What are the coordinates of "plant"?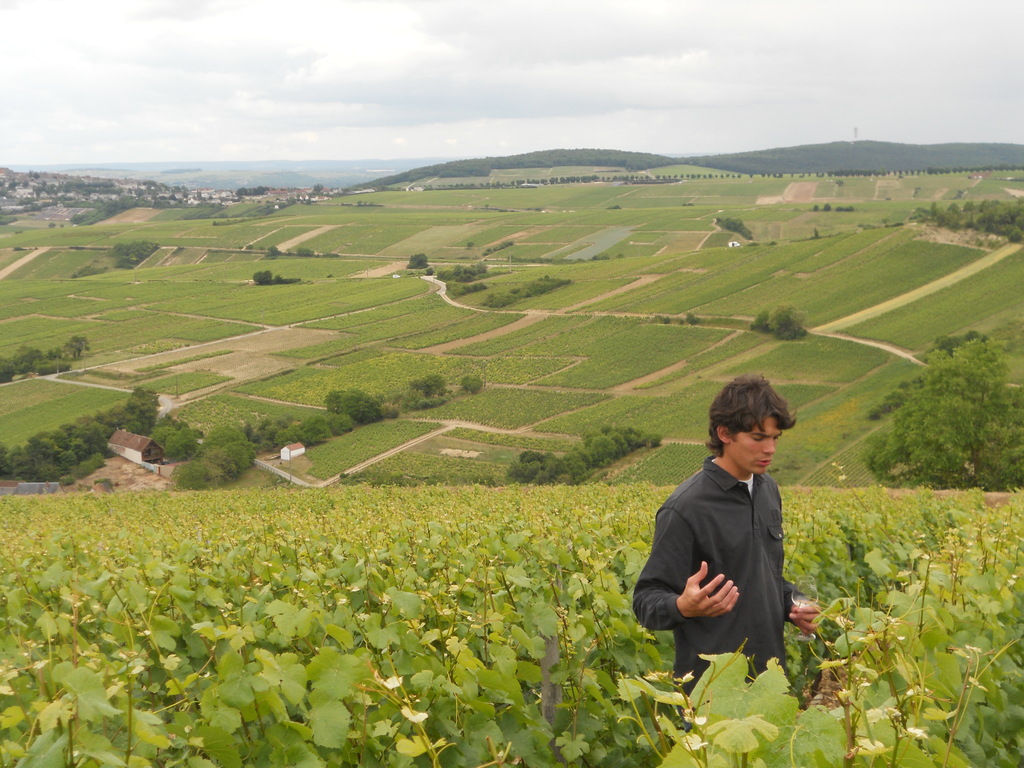
left=0, top=385, right=165, bottom=488.
